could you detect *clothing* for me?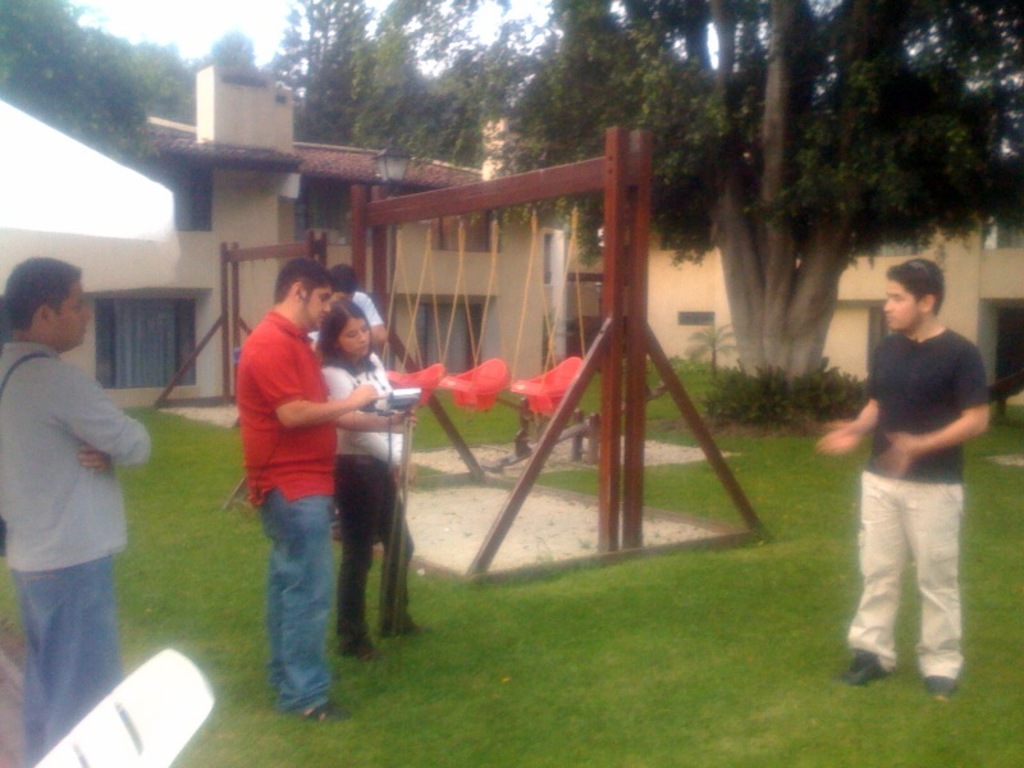
Detection result: (x1=321, y1=351, x2=416, y2=641).
